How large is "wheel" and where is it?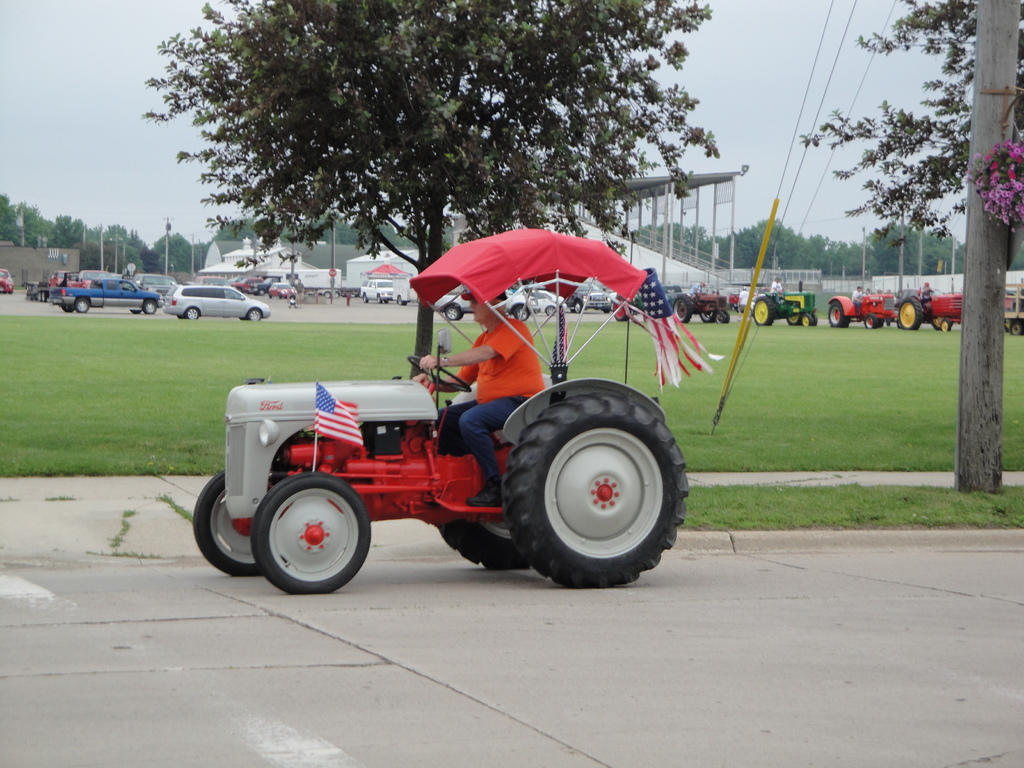
Bounding box: <bbox>718, 312, 724, 321</bbox>.
